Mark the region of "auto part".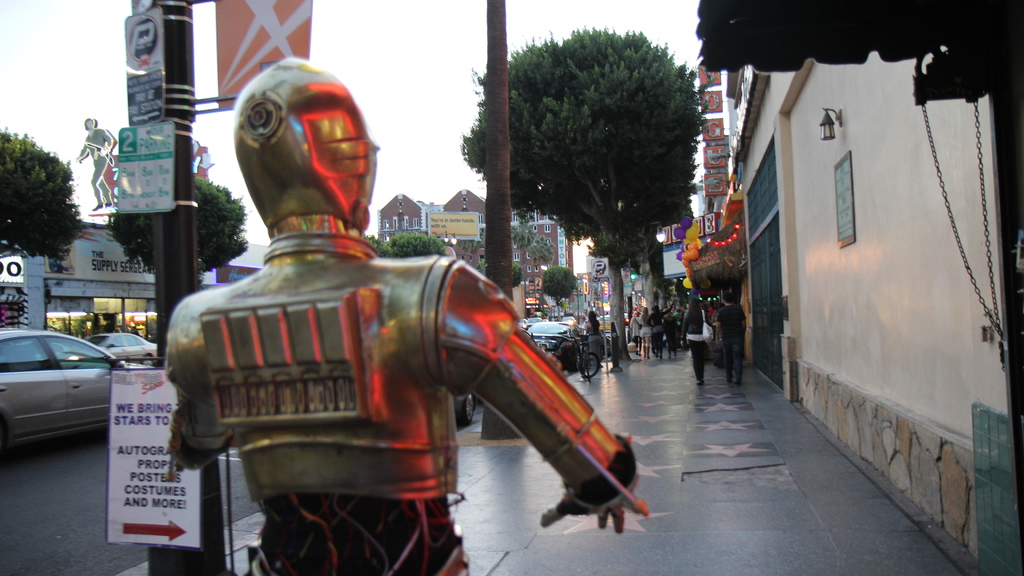
Region: [left=0, top=335, right=143, bottom=451].
